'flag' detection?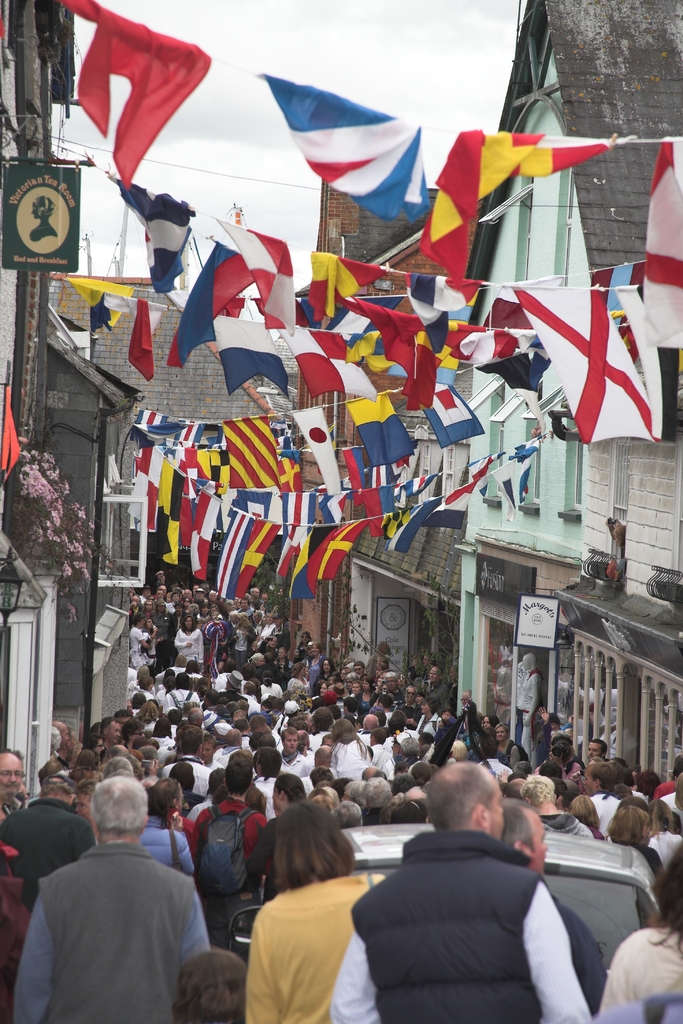
detection(210, 214, 294, 323)
